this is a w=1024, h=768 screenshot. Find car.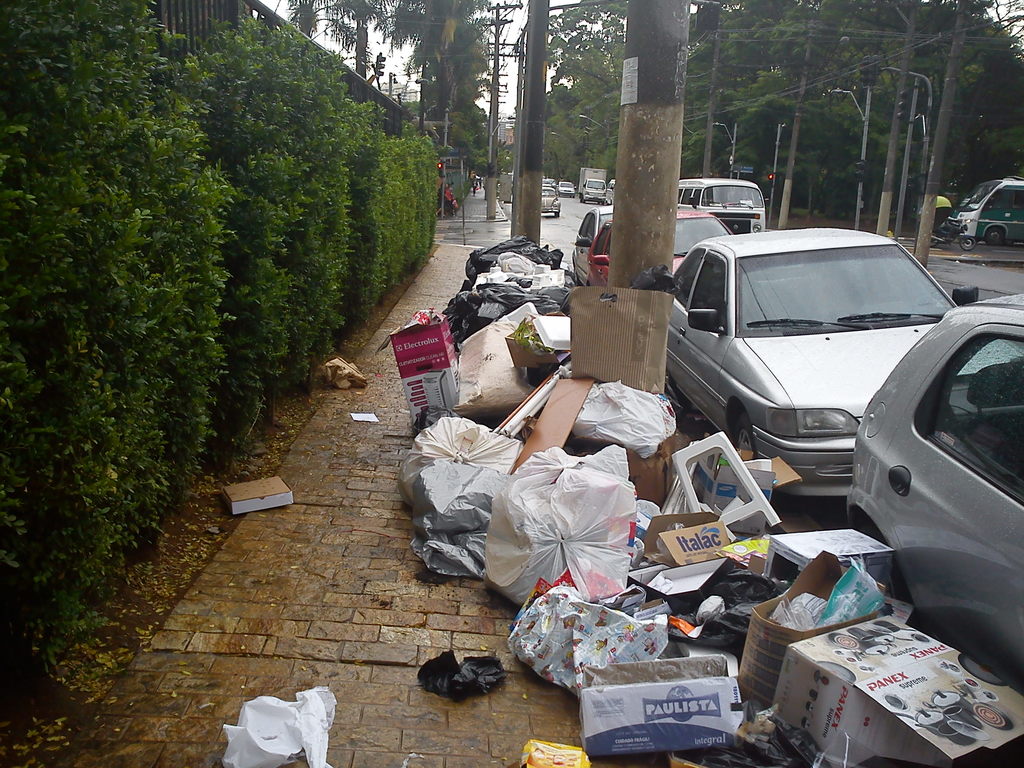
Bounding box: <bbox>559, 177, 579, 192</bbox>.
